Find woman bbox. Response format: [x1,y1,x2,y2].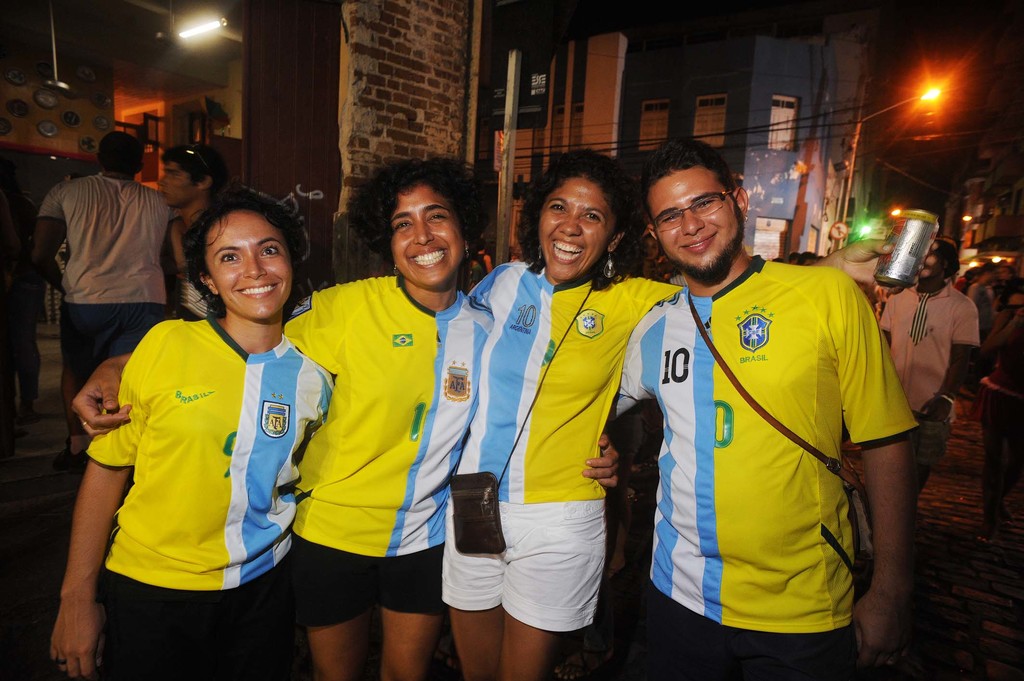
[467,145,941,680].
